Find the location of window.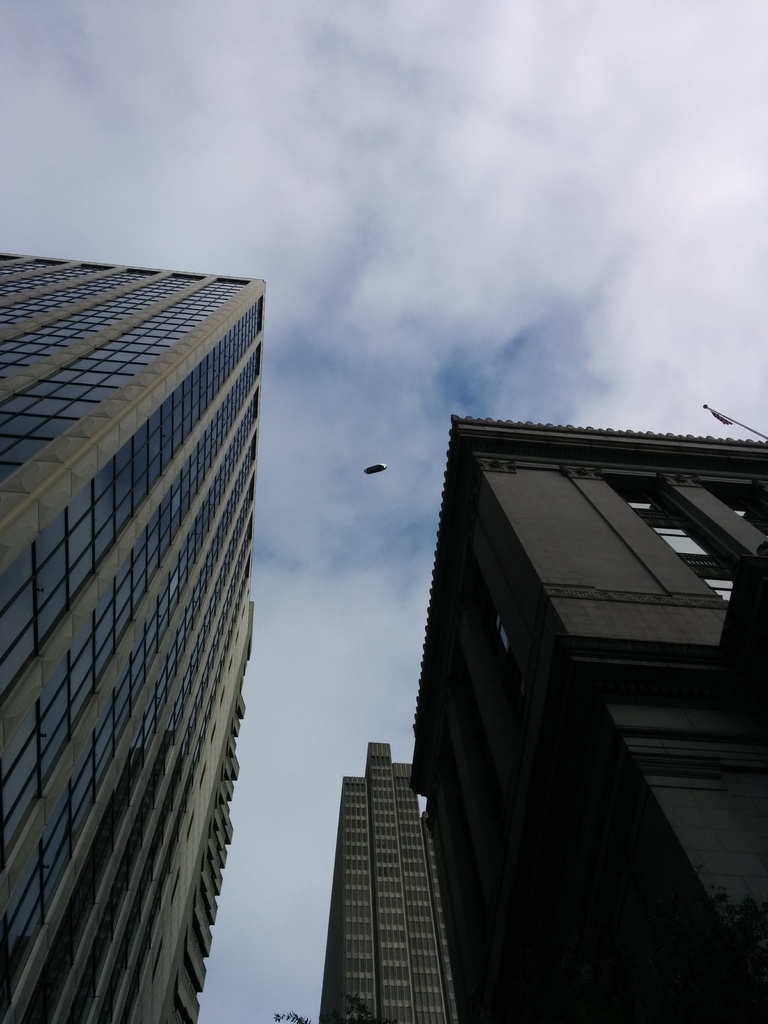
Location: <bbox>593, 464, 762, 618</bbox>.
